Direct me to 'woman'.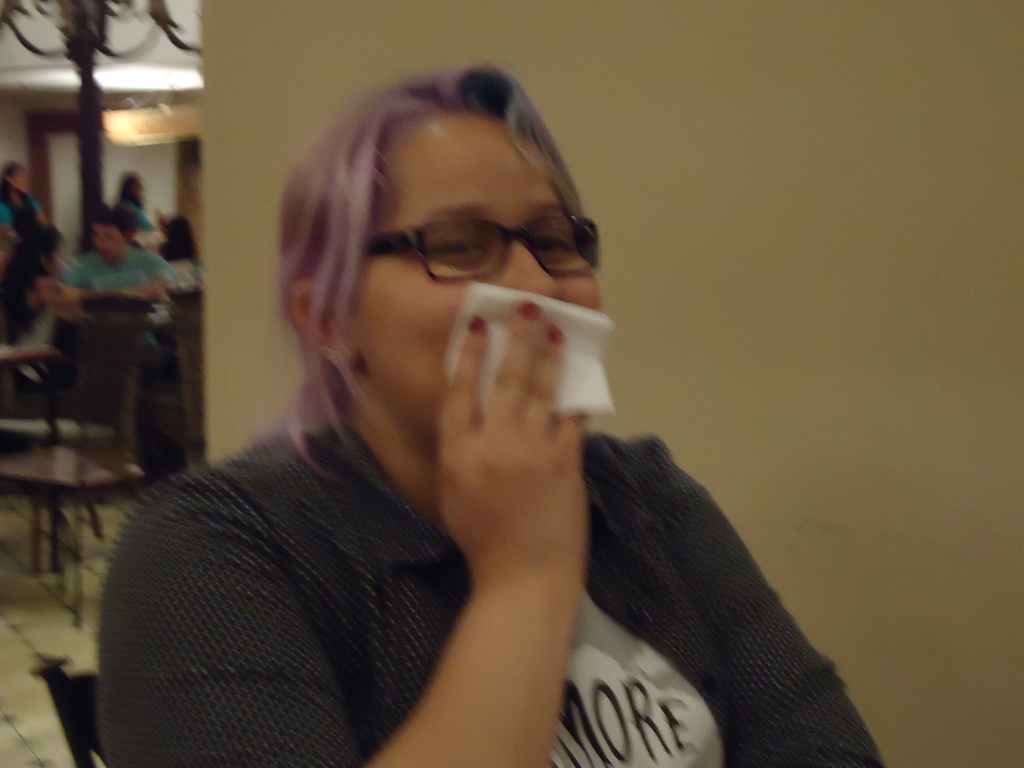
Direction: crop(0, 156, 51, 236).
